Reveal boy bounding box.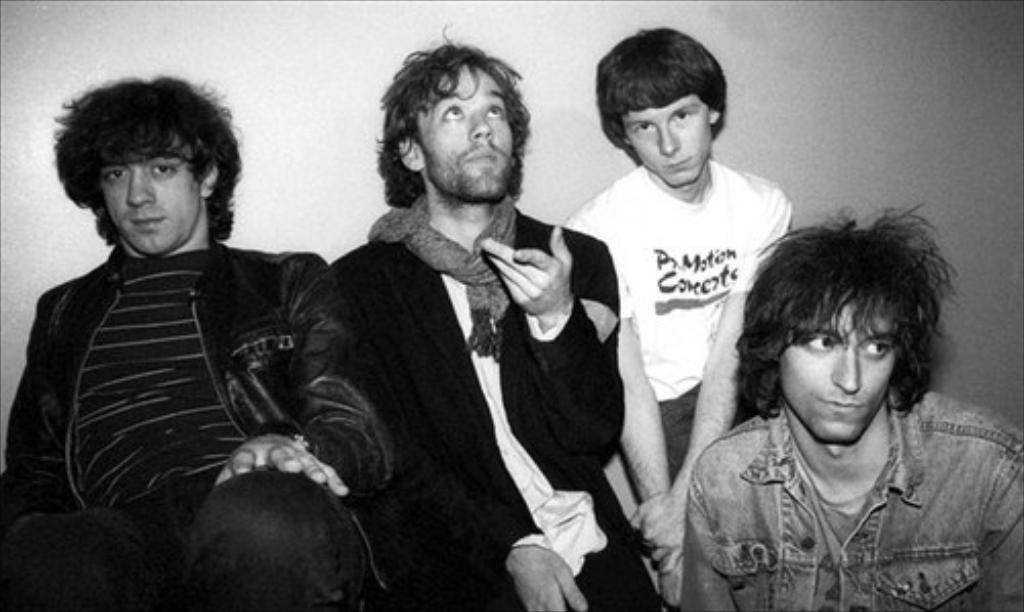
Revealed: box=[561, 37, 805, 606].
